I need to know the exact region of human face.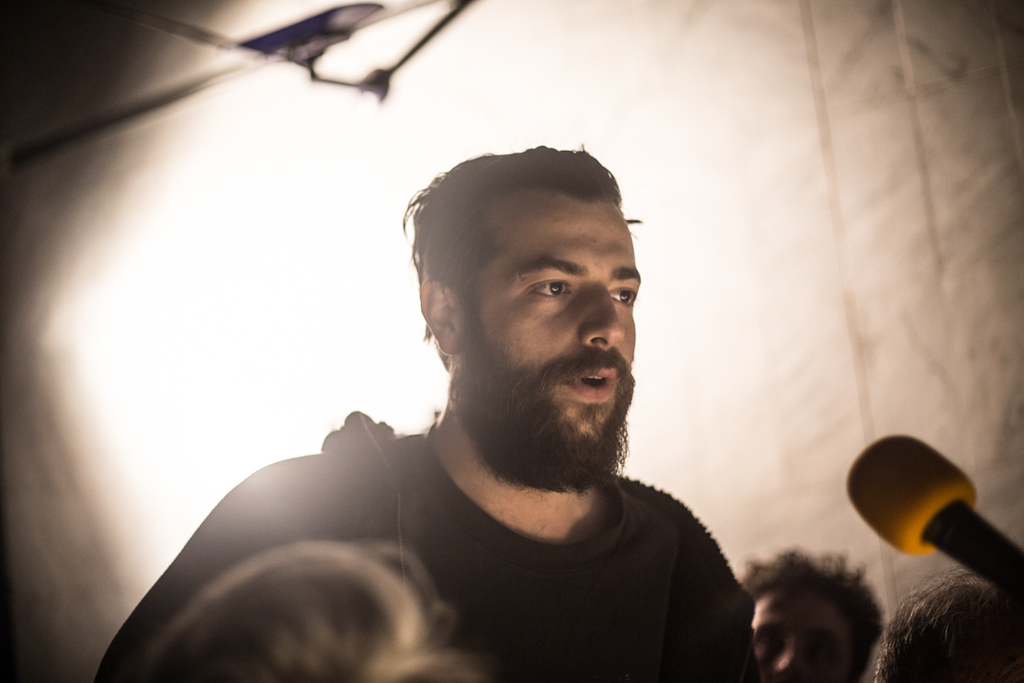
Region: BBox(467, 193, 642, 439).
